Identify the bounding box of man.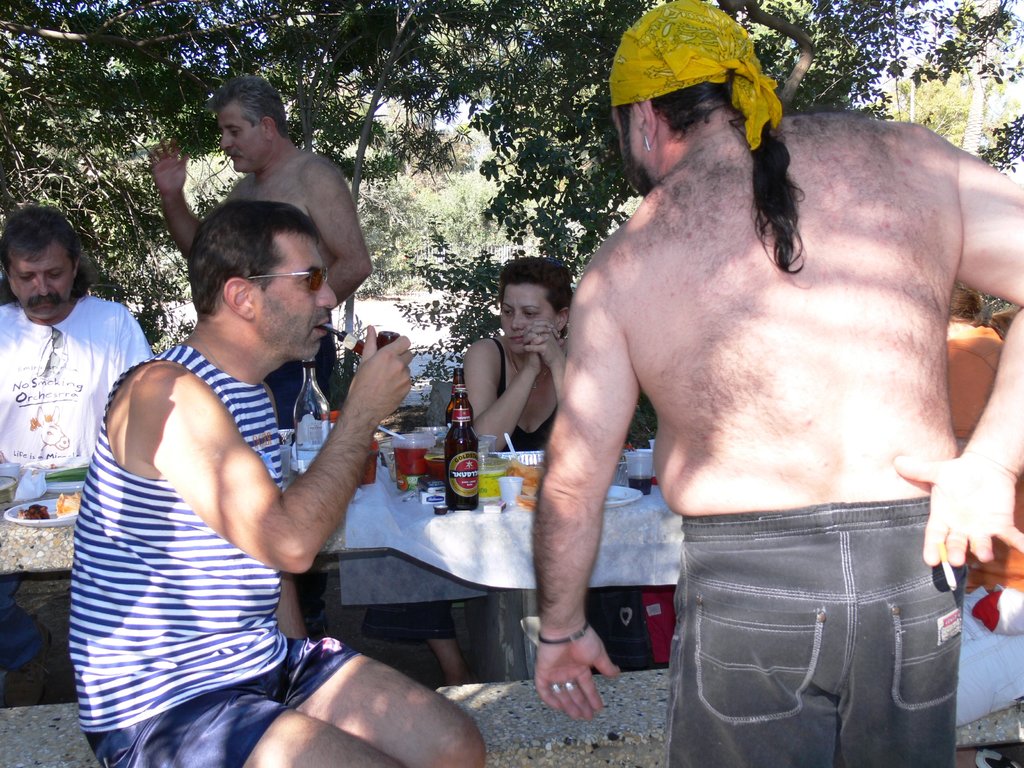
Rect(461, 26, 1023, 753).
